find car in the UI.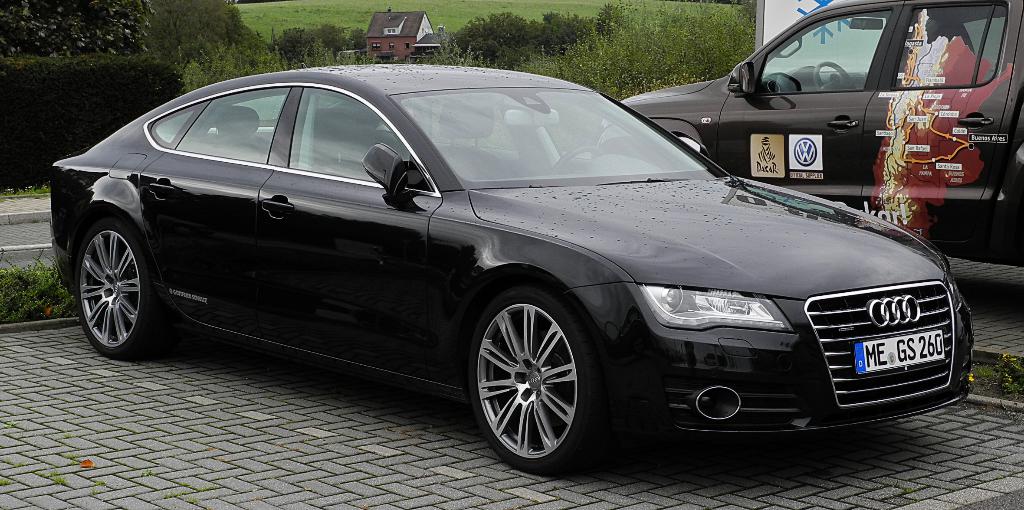
UI element at pyautogui.locateOnScreen(50, 61, 978, 473).
